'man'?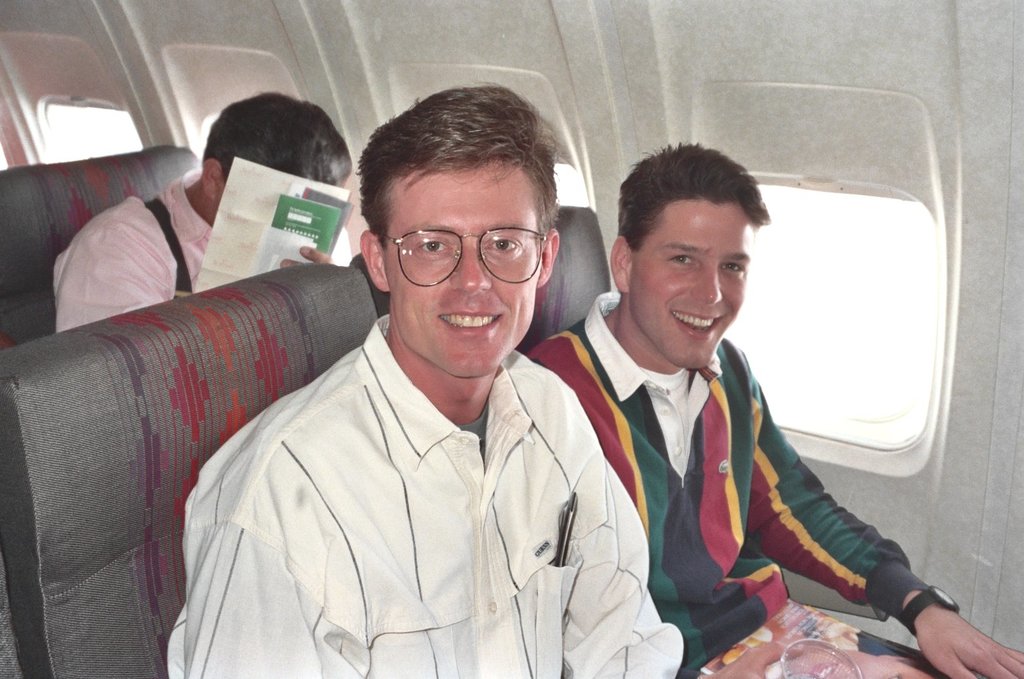
(50,92,362,338)
